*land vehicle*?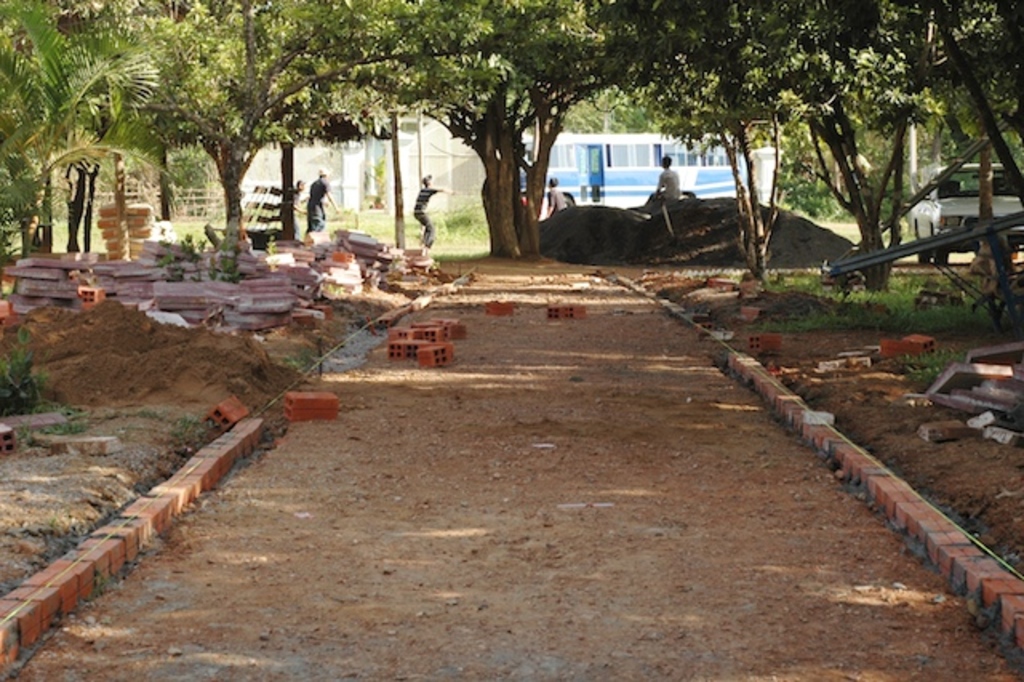
912,157,1022,267
